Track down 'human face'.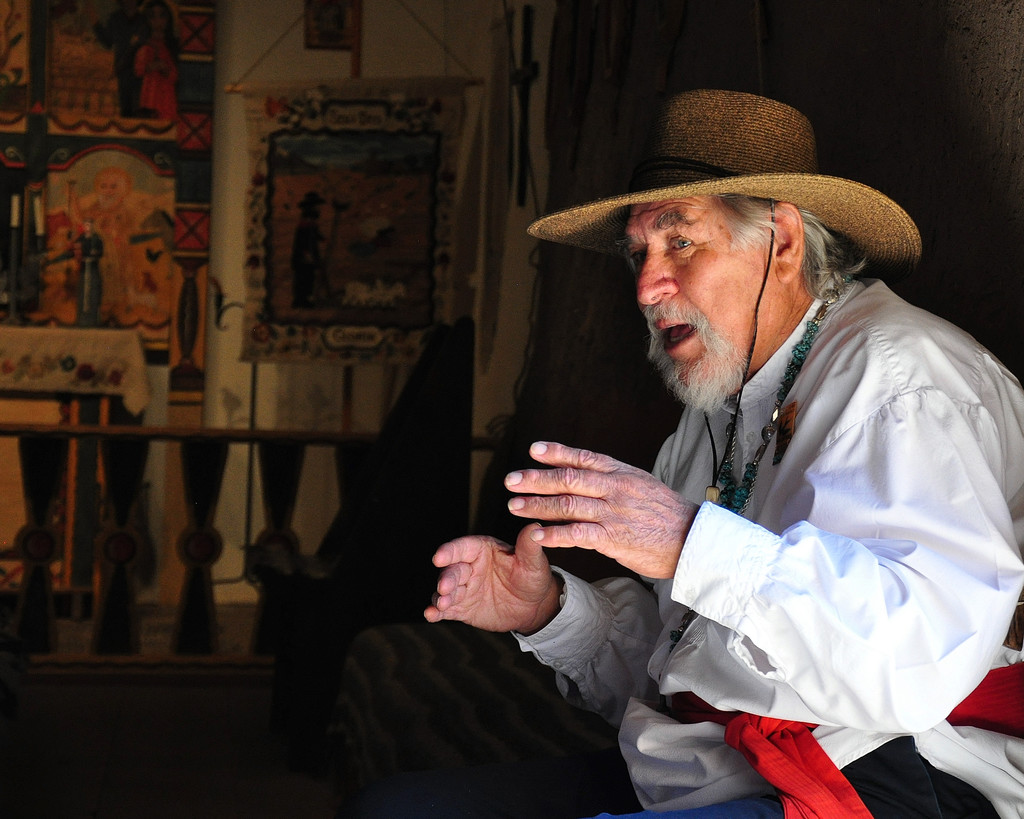
Tracked to 624:197:755:393.
